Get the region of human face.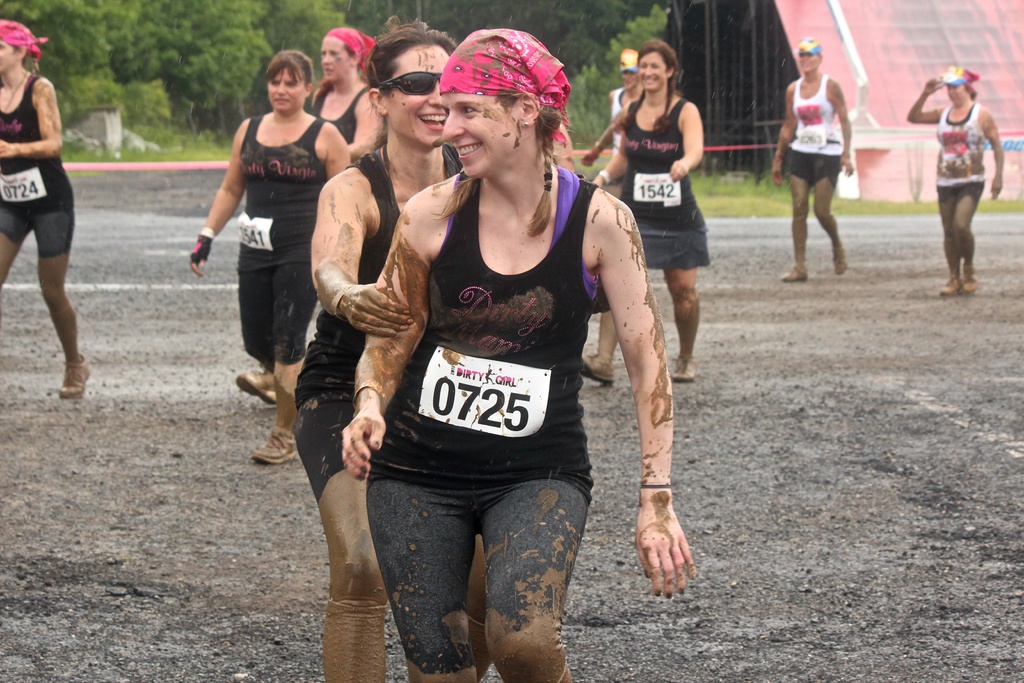
623/68/640/86.
